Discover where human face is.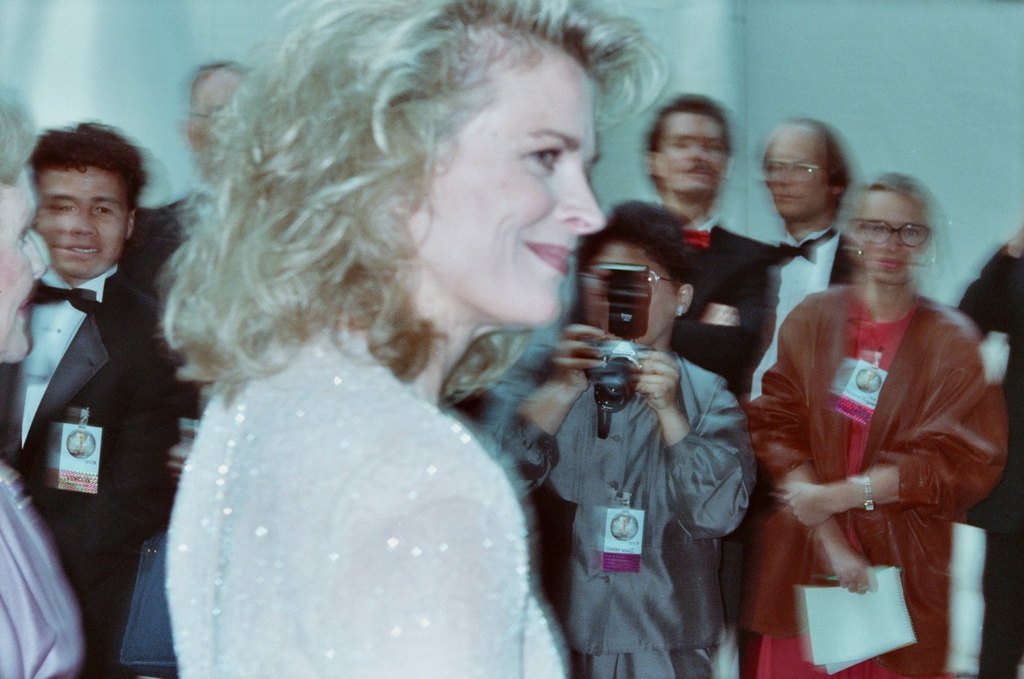
Discovered at 191:69:241:147.
